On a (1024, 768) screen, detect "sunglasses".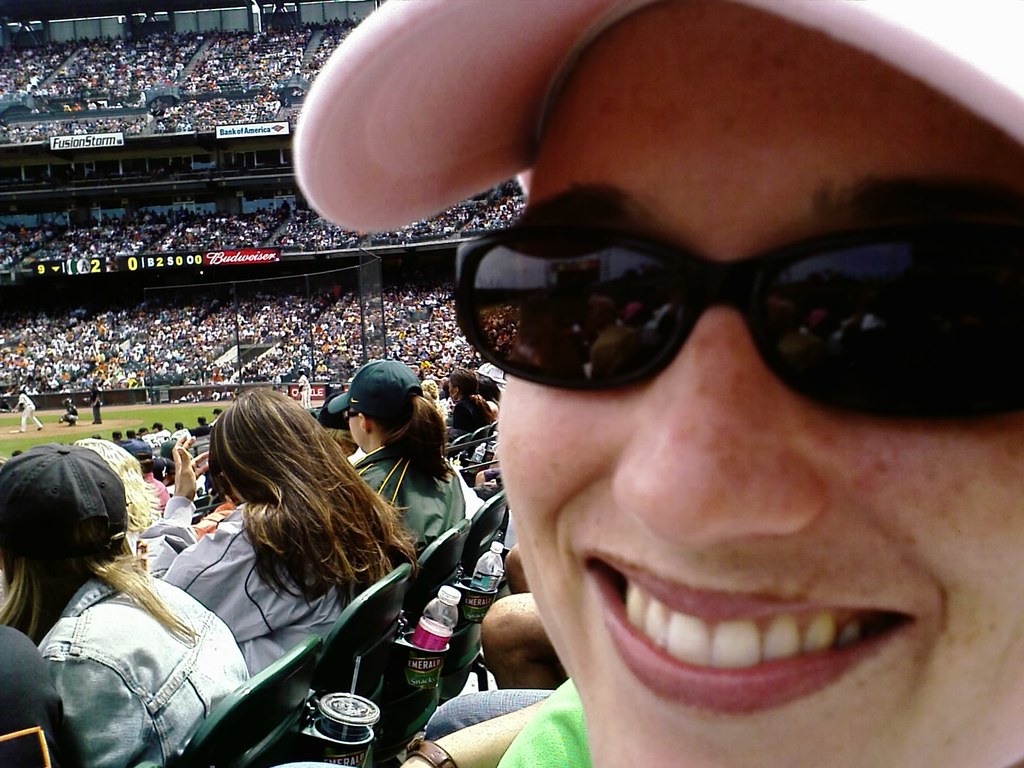
<box>342,409,362,419</box>.
